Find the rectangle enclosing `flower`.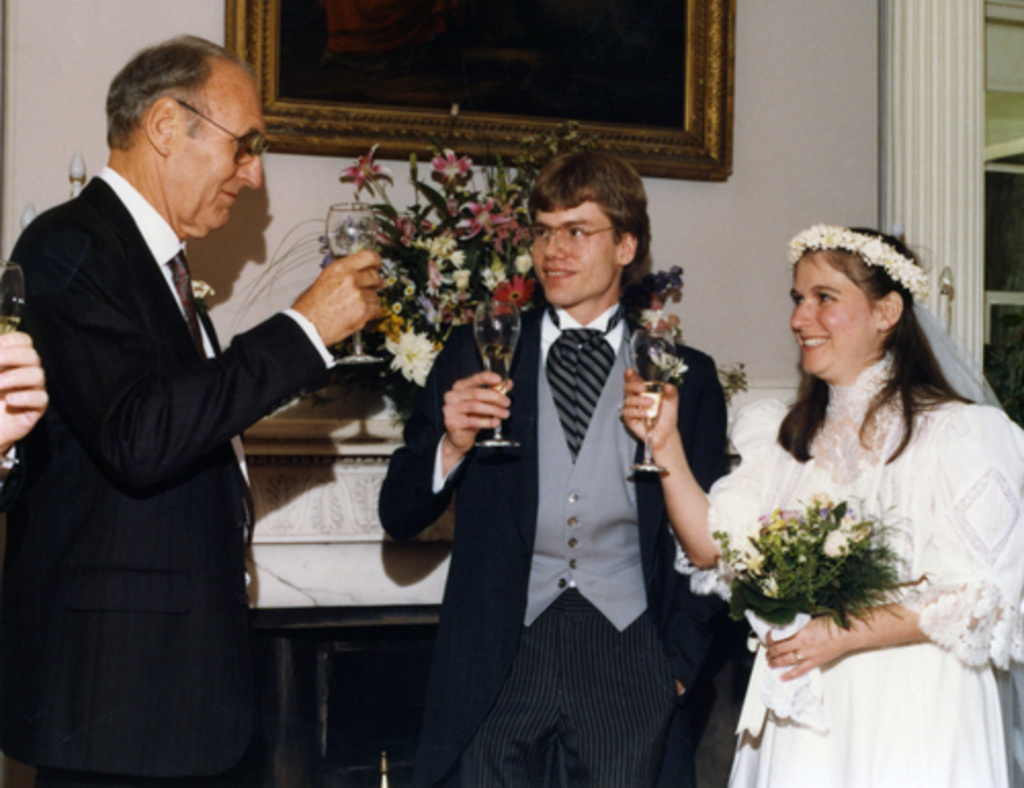
<region>805, 489, 834, 520</region>.
